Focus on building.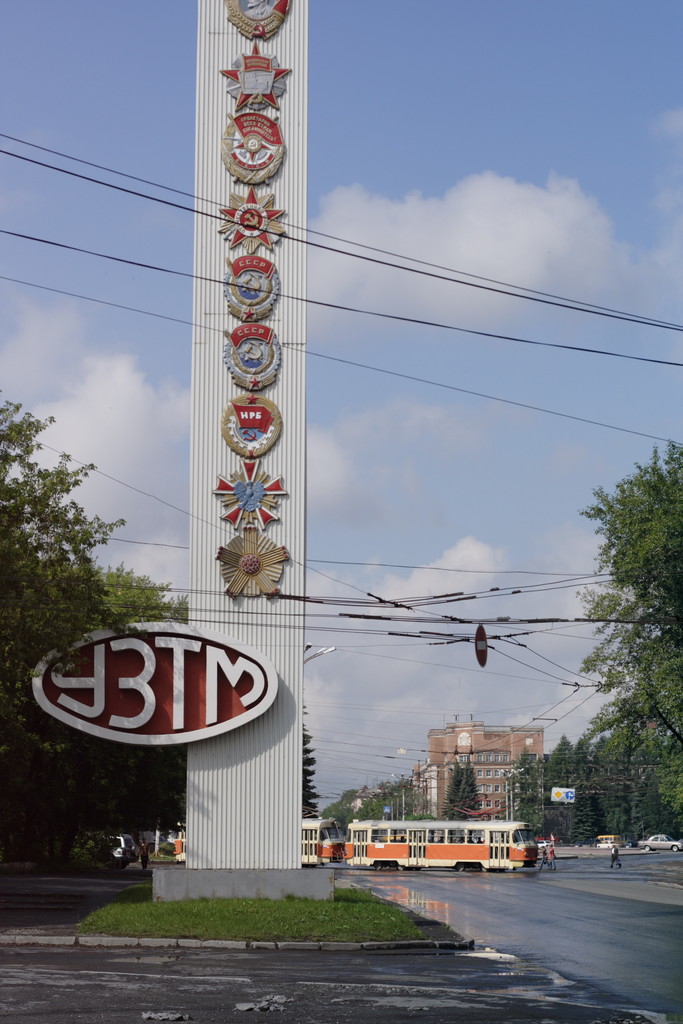
Focused at pyautogui.locateOnScreen(410, 712, 545, 818).
